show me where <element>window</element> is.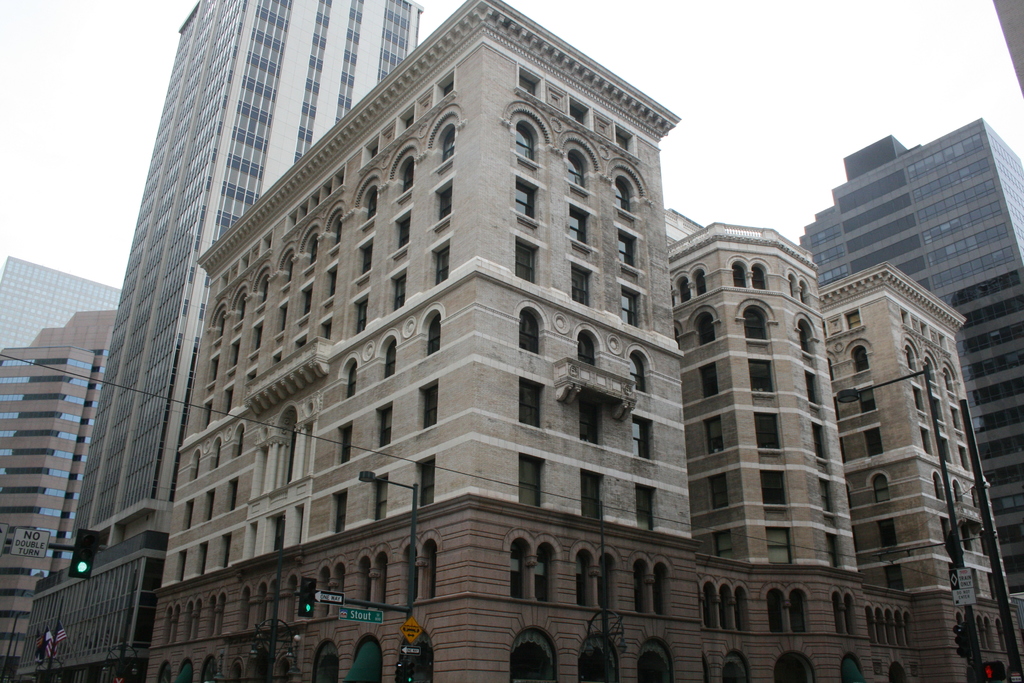
<element>window</element> is at rect(572, 267, 589, 304).
